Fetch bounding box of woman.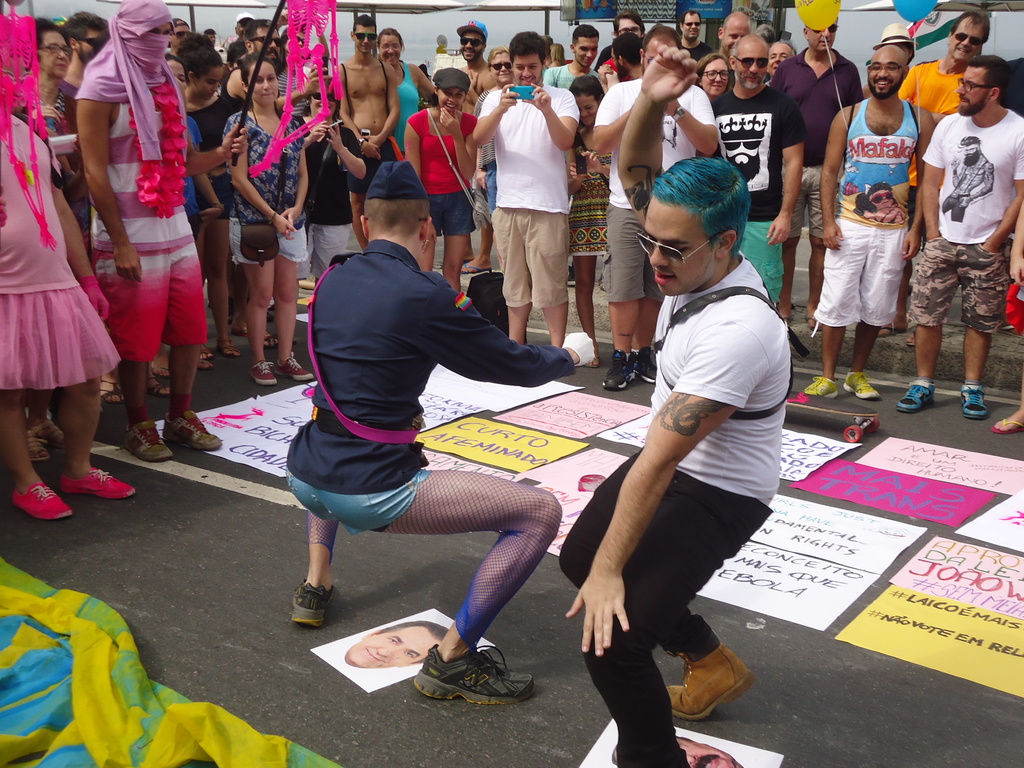
Bbox: {"left": 404, "top": 66, "right": 488, "bottom": 292}.
